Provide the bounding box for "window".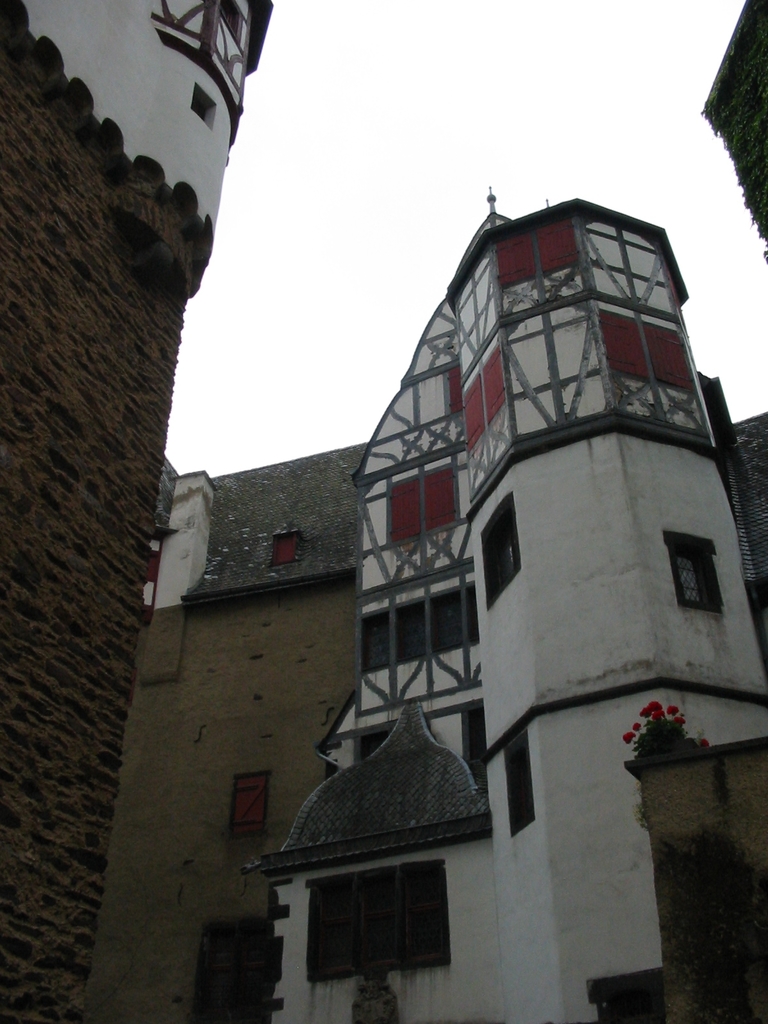
locate(305, 874, 452, 986).
